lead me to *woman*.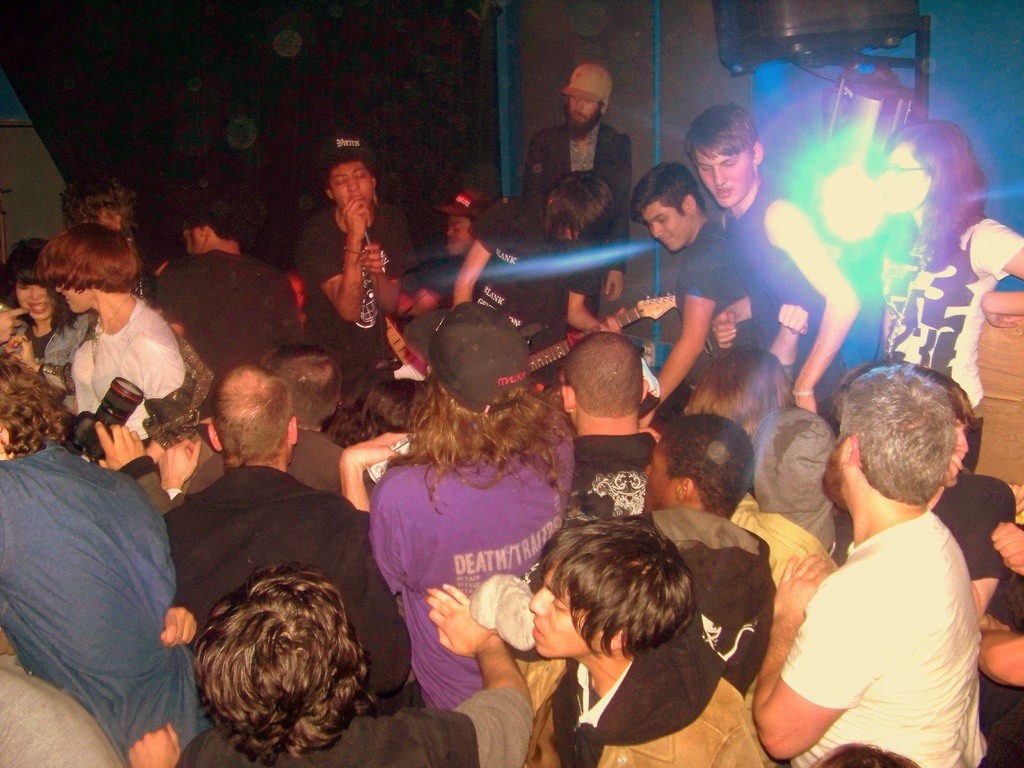
Lead to 689 344 797 466.
